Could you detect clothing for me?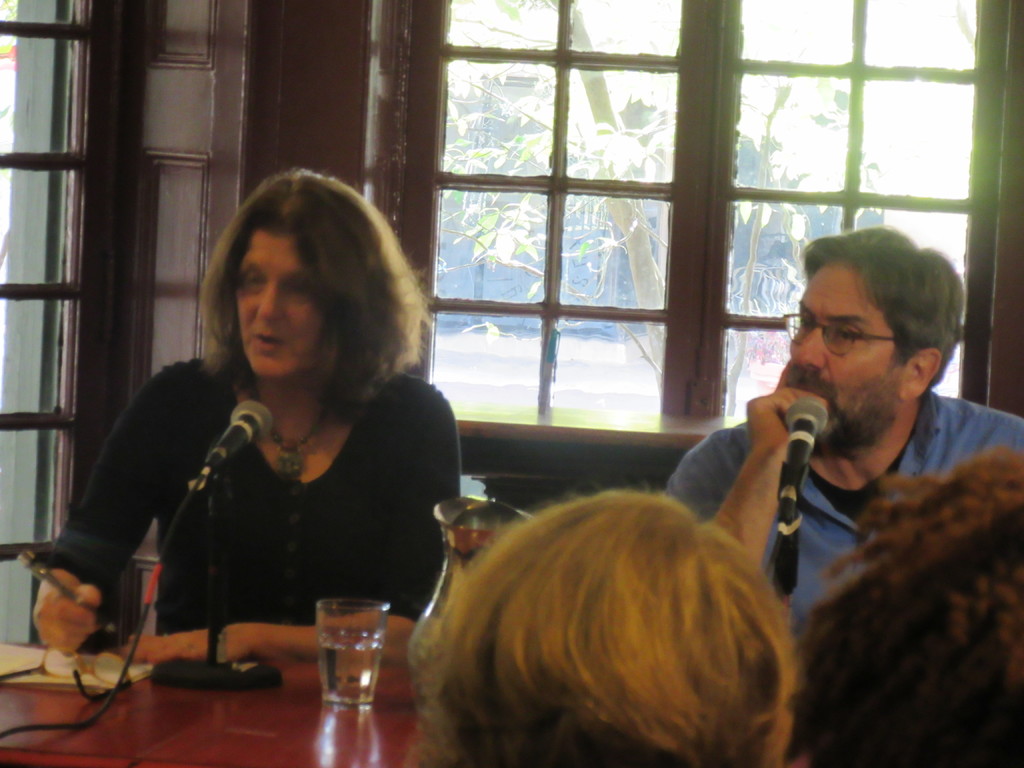
Detection result: {"left": 65, "top": 326, "right": 469, "bottom": 667}.
